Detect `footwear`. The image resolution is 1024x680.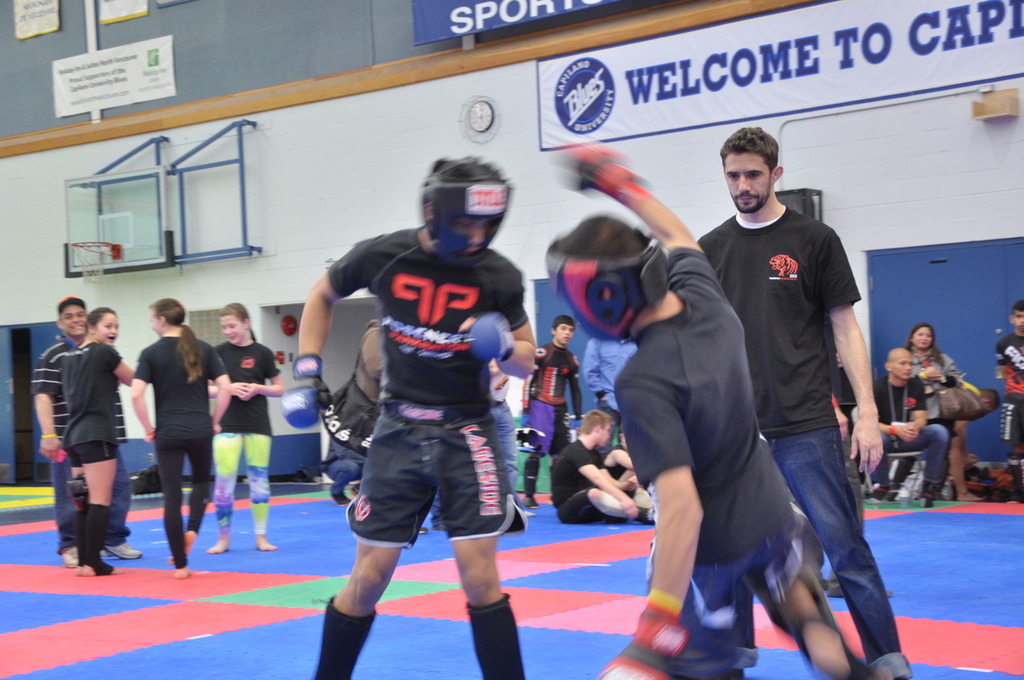
bbox=(547, 497, 555, 505).
